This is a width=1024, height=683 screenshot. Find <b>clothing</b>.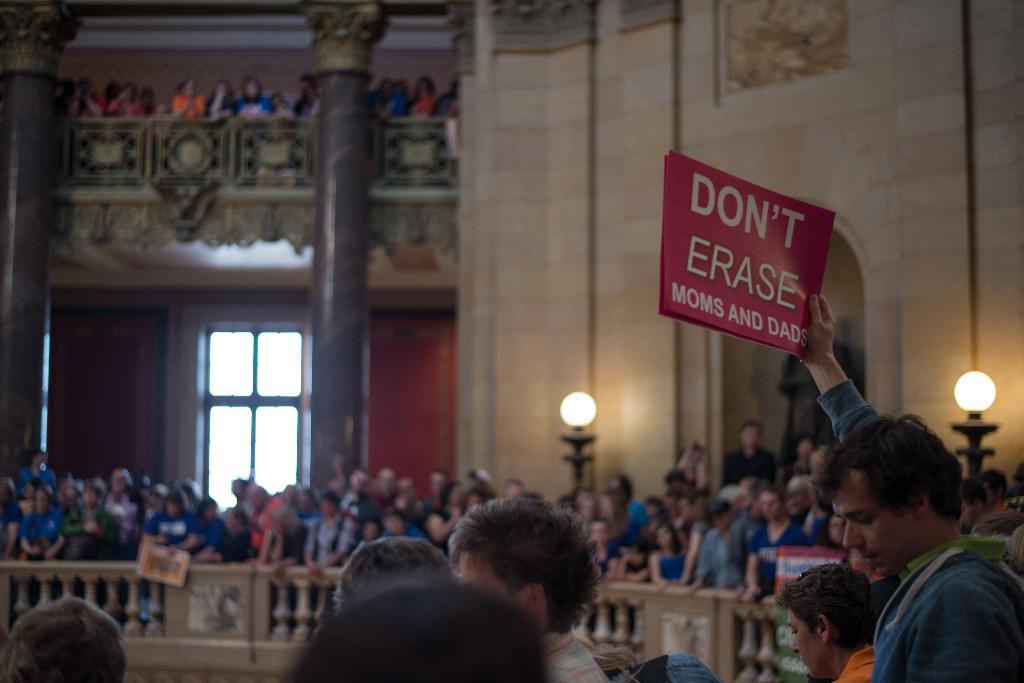
Bounding box: x1=717 y1=449 x2=775 y2=485.
